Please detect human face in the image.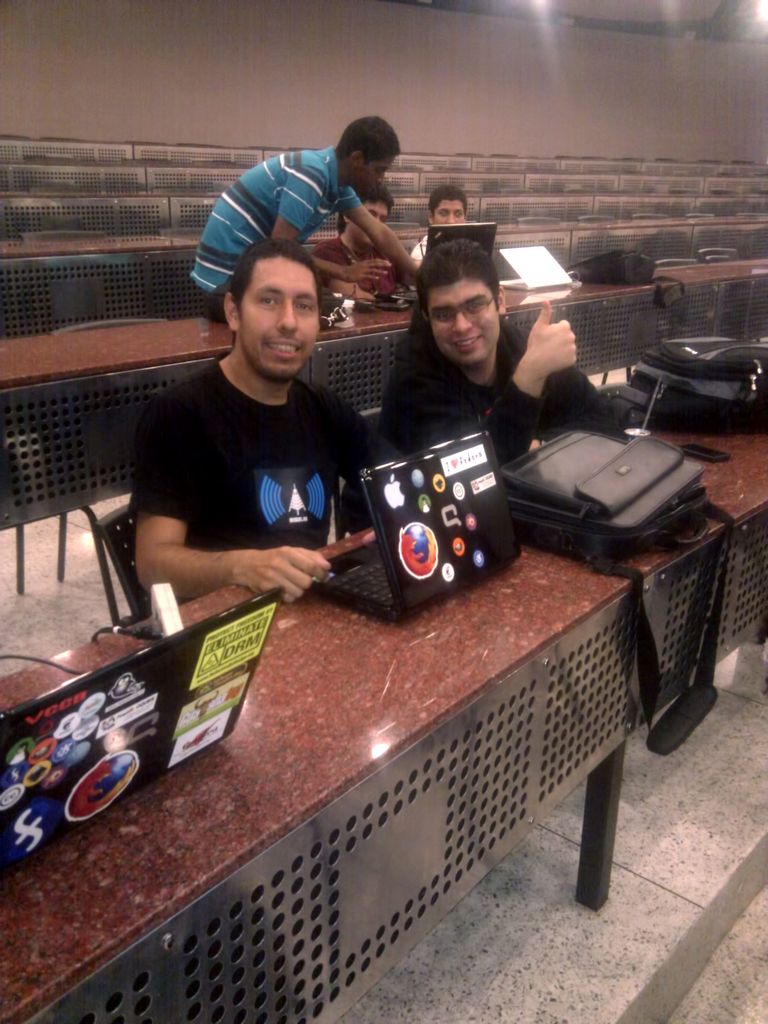
336,190,394,237.
